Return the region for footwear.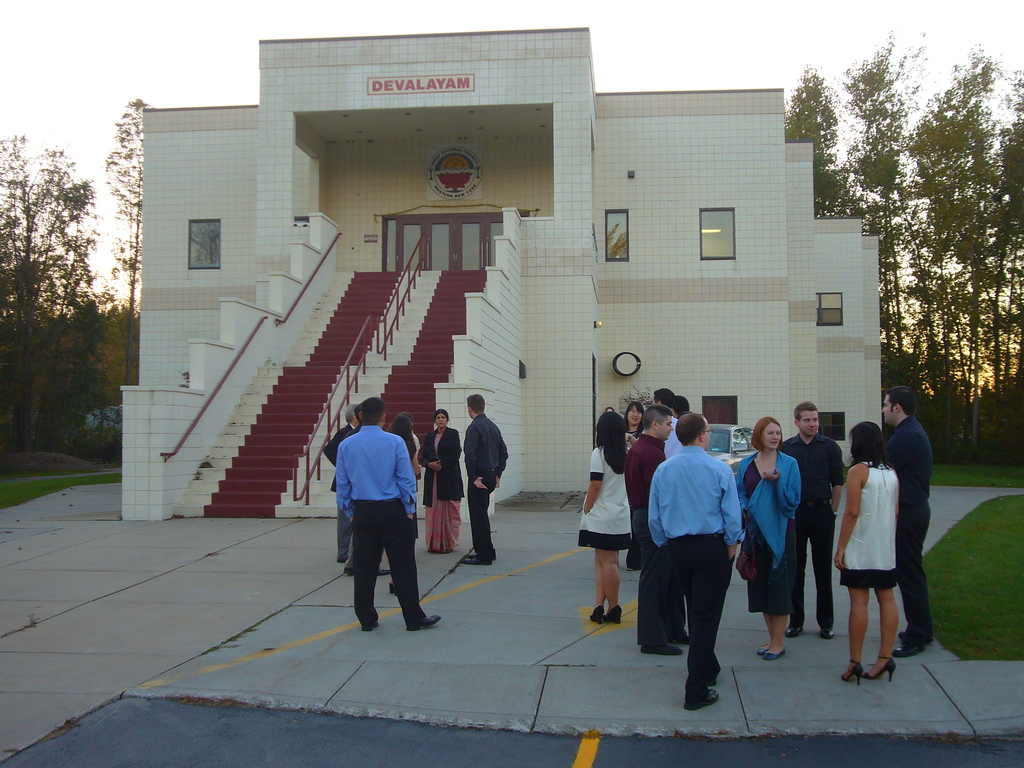
rect(664, 633, 696, 646).
